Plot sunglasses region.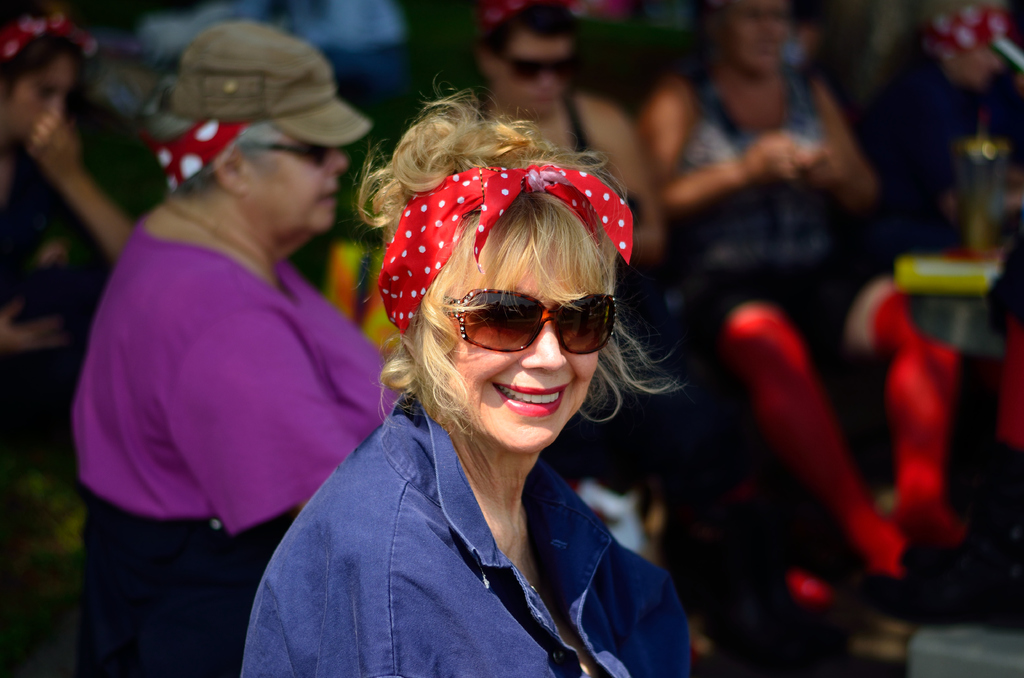
Plotted at locate(233, 145, 335, 167).
